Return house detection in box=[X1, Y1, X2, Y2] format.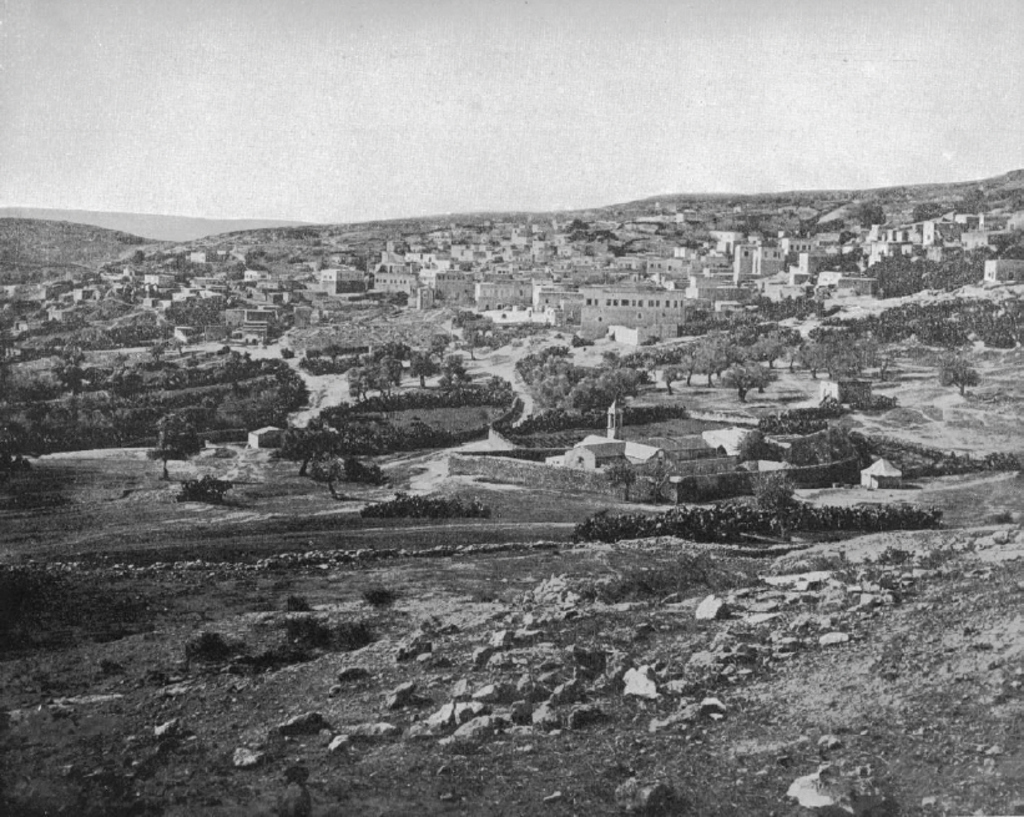
box=[447, 243, 463, 257].
